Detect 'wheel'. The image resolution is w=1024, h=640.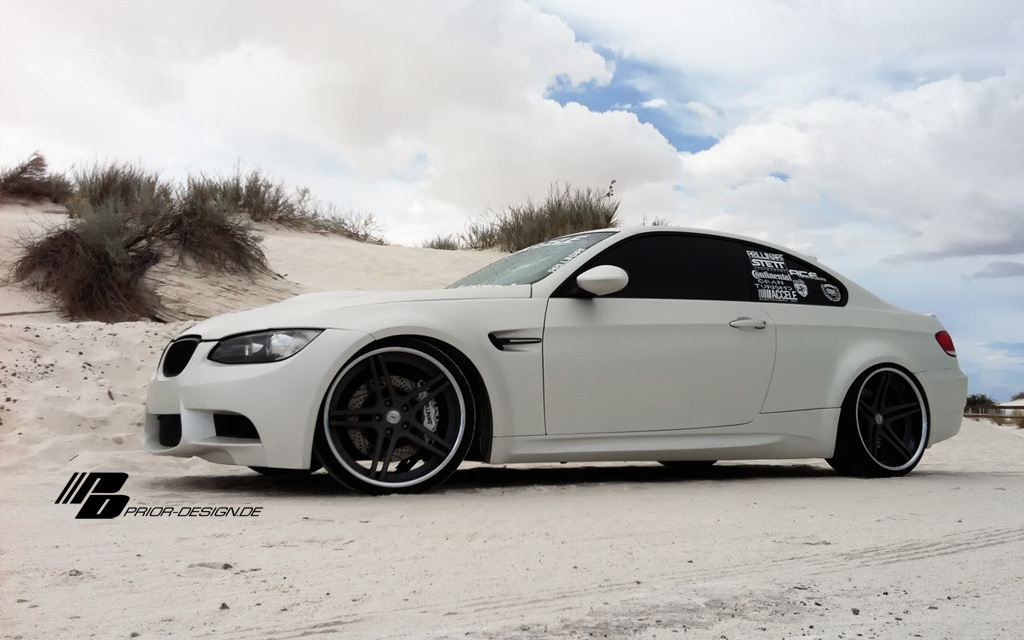
{"x1": 313, "y1": 337, "x2": 469, "y2": 486}.
